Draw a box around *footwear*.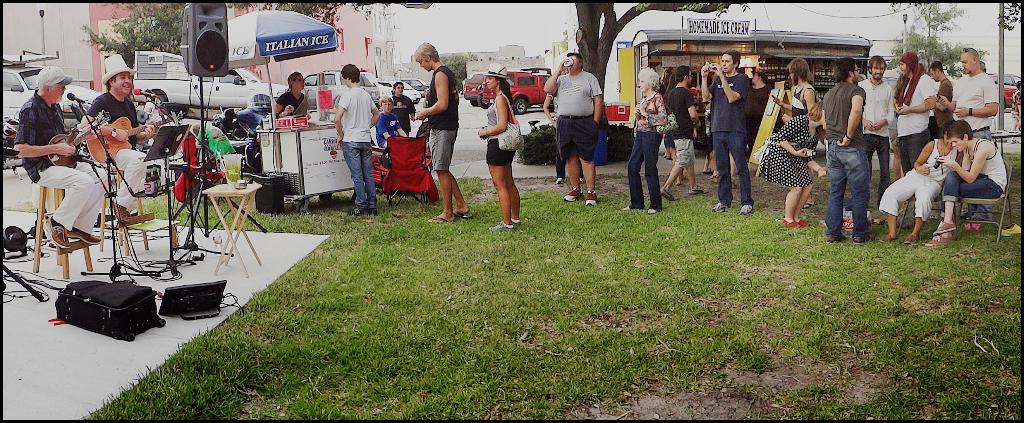
118,204,133,231.
